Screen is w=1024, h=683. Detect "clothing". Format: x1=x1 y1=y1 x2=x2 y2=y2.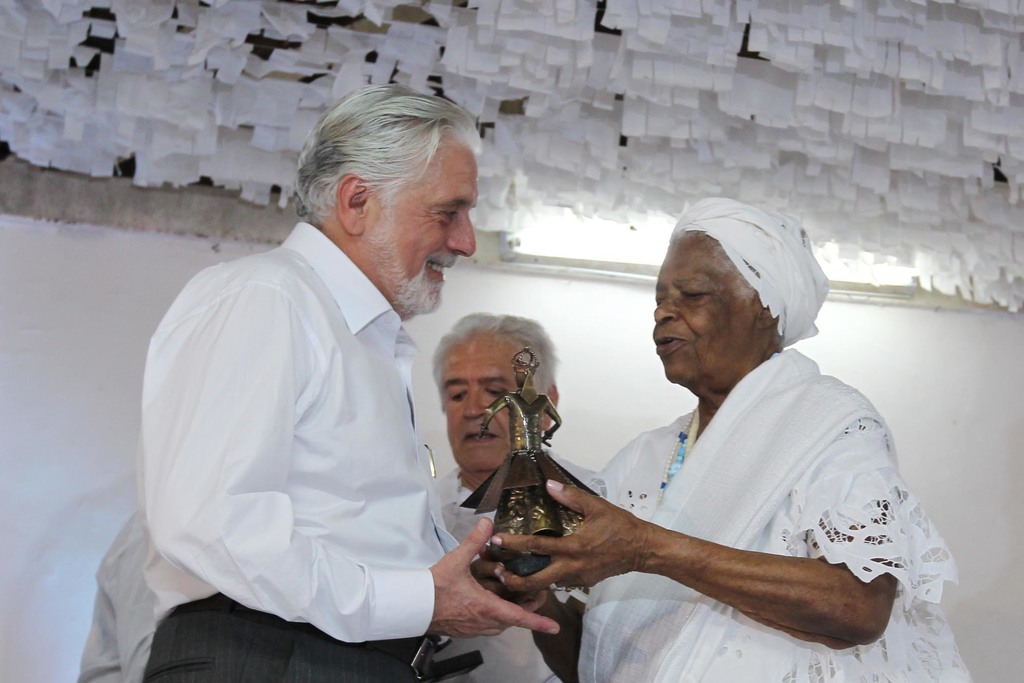
x1=79 y1=503 x2=154 y2=682.
